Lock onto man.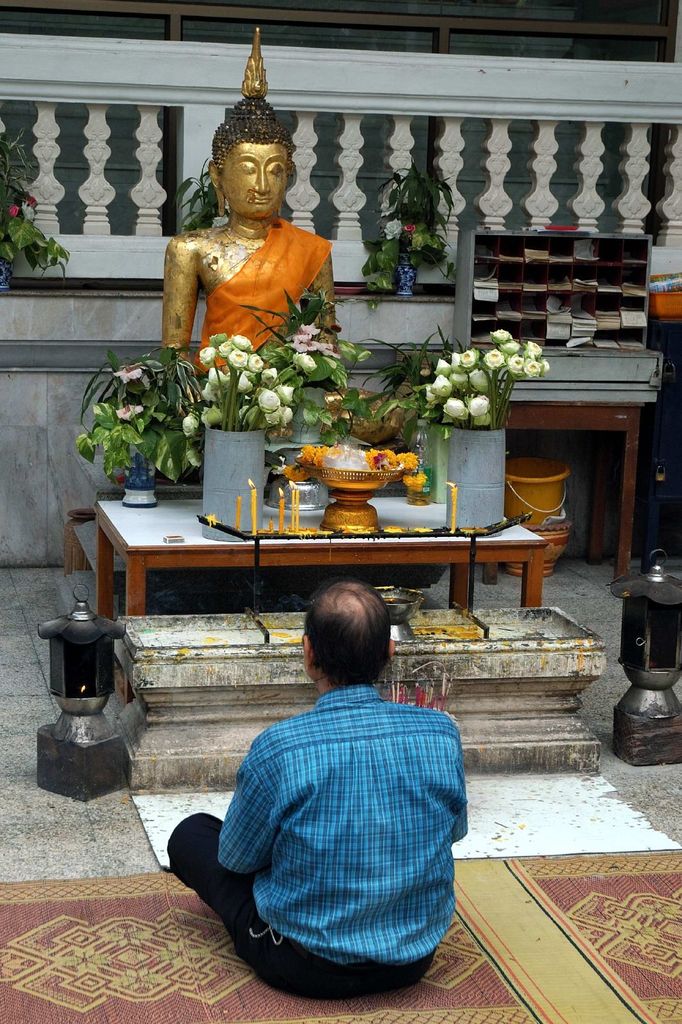
Locked: crop(178, 575, 482, 1002).
